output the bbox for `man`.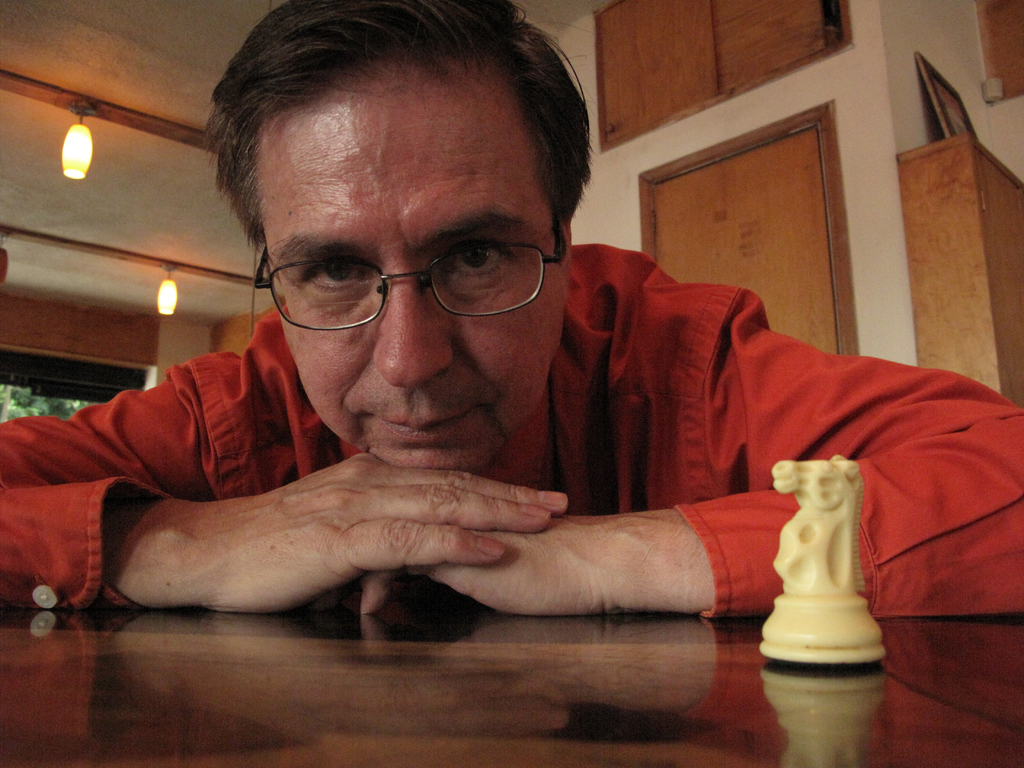
pyautogui.locateOnScreen(16, 28, 966, 675).
